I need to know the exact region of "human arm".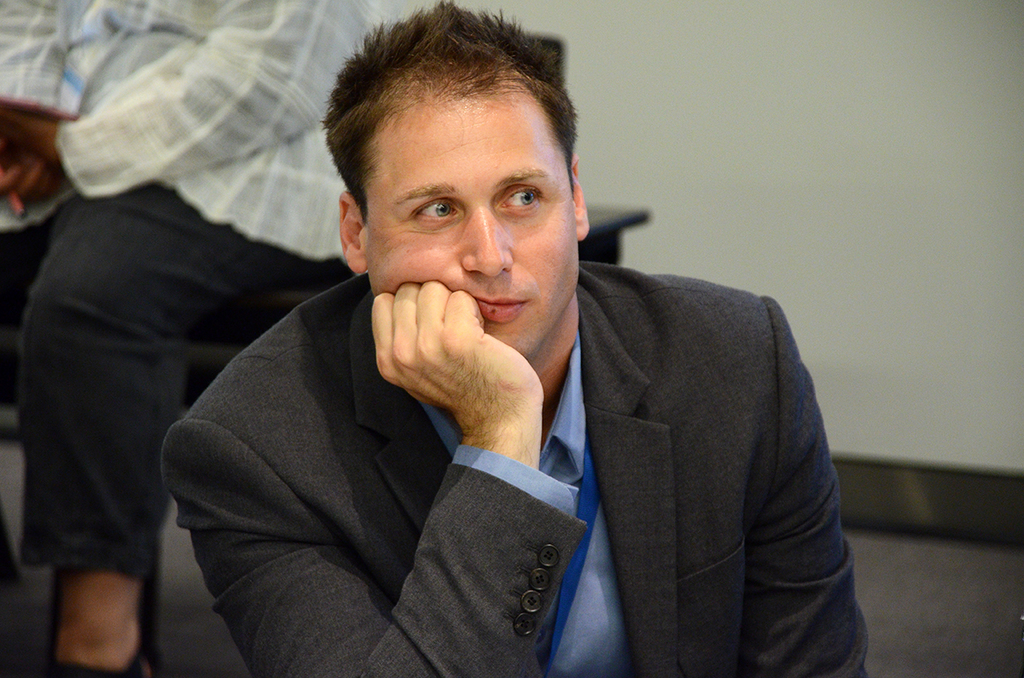
Region: 729 281 881 677.
